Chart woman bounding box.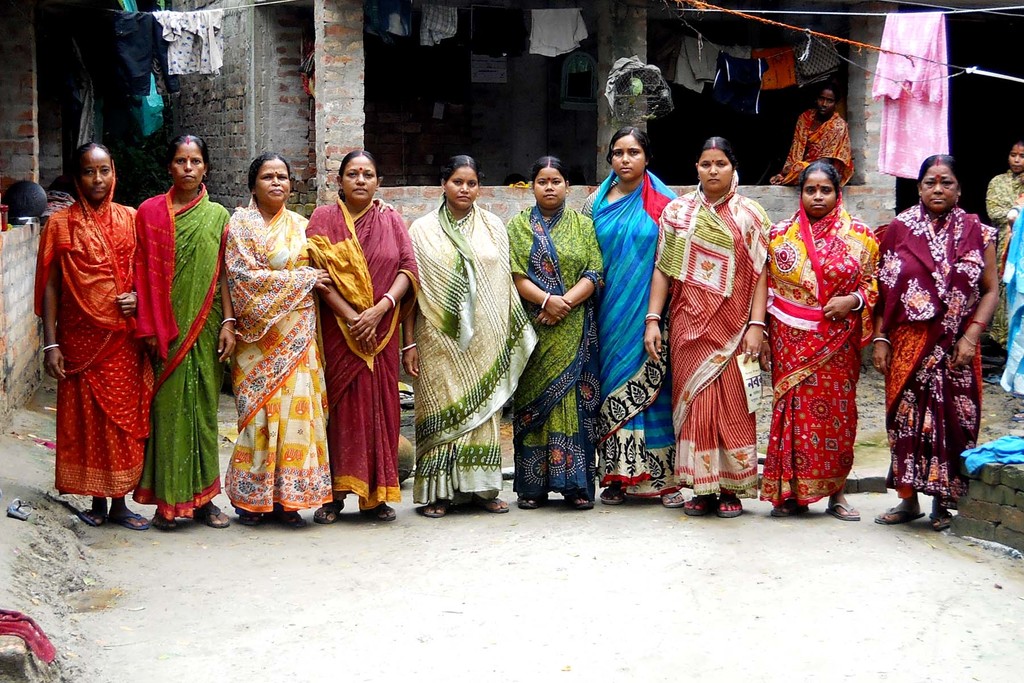
Charted: bbox(302, 145, 431, 517).
